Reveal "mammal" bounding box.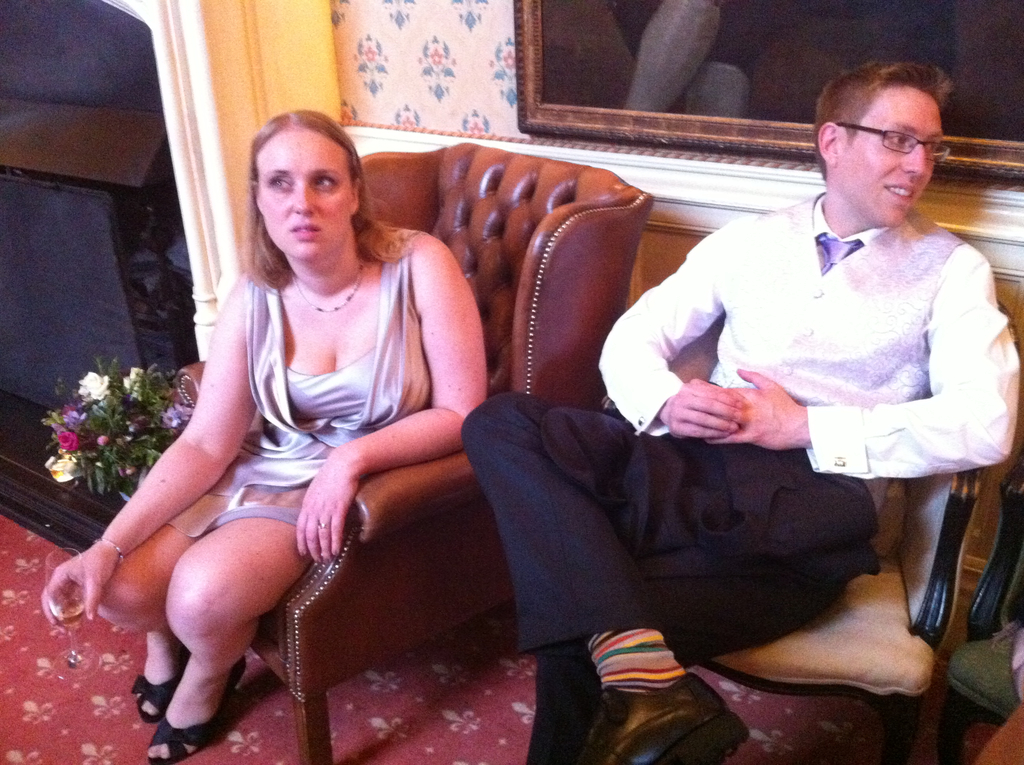
Revealed: 945, 612, 1023, 720.
